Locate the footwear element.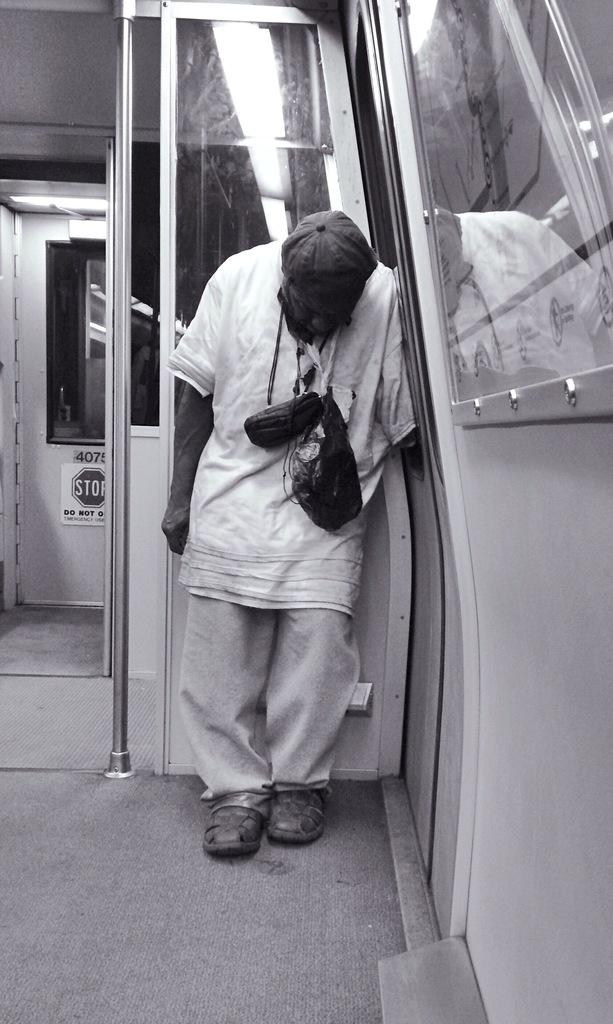
Element bbox: [x1=195, y1=787, x2=286, y2=856].
